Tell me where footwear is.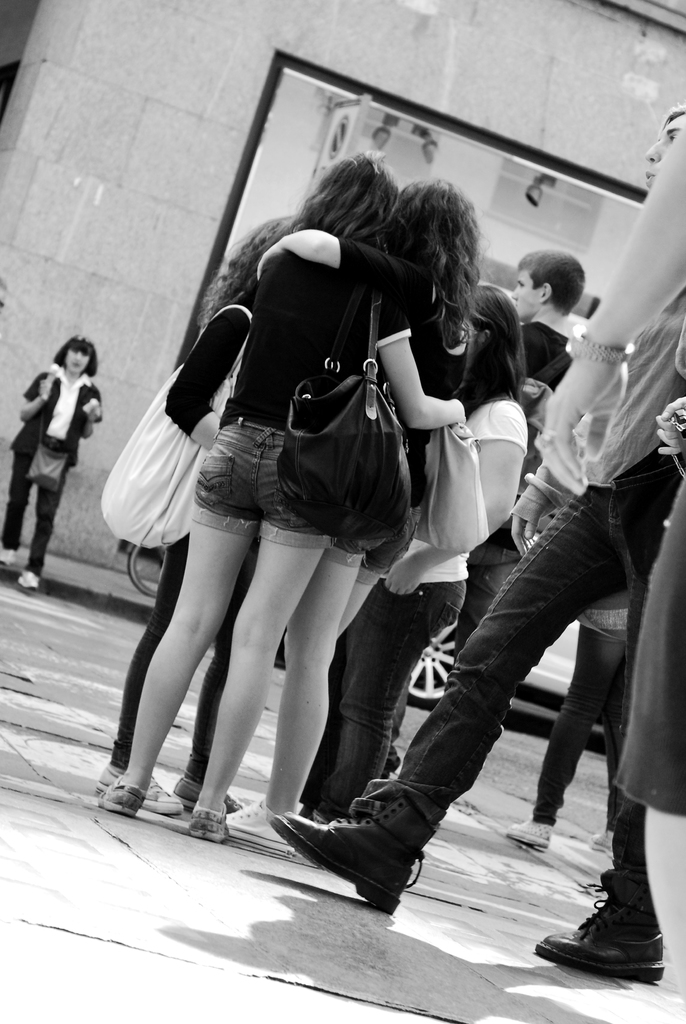
footwear is at {"x1": 173, "y1": 780, "x2": 248, "y2": 813}.
